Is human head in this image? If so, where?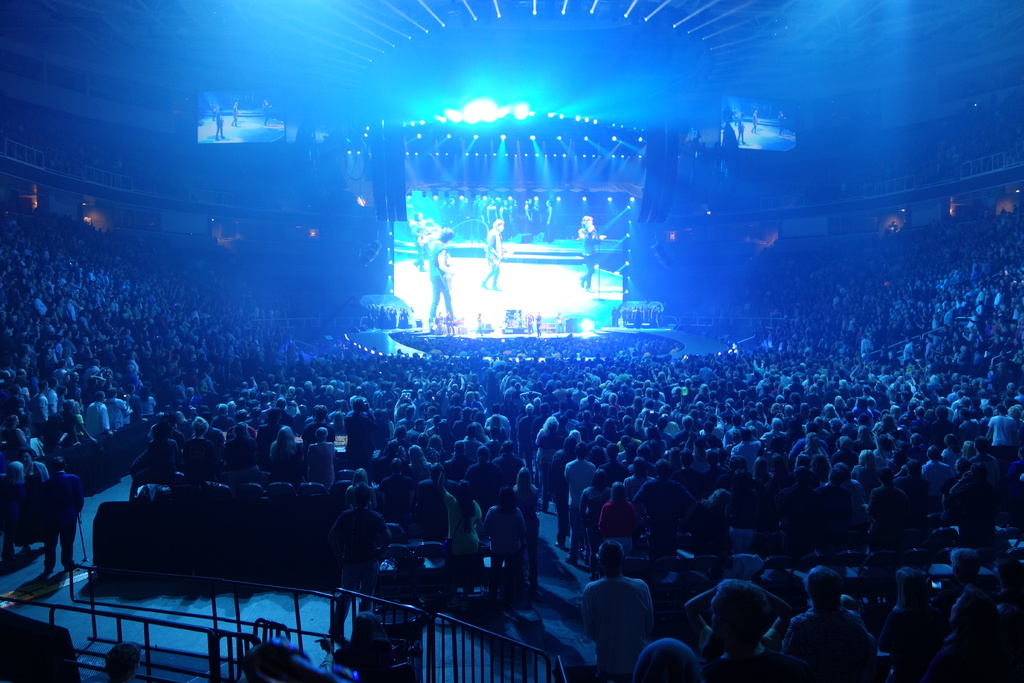
Yes, at [48,456,70,473].
